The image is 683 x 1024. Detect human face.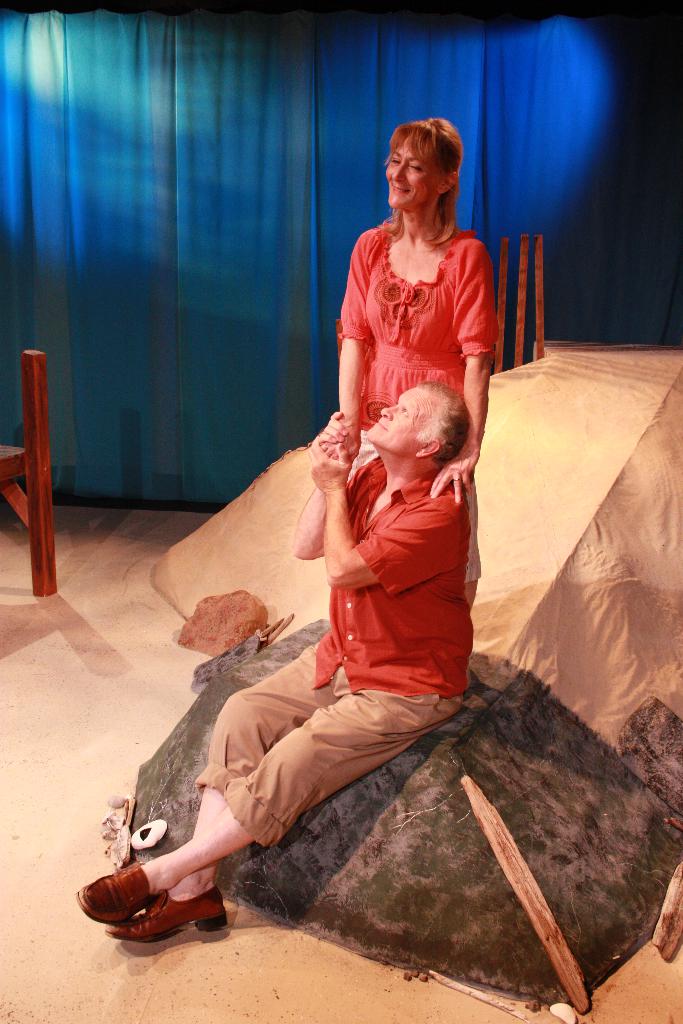
Detection: box(366, 384, 429, 456).
